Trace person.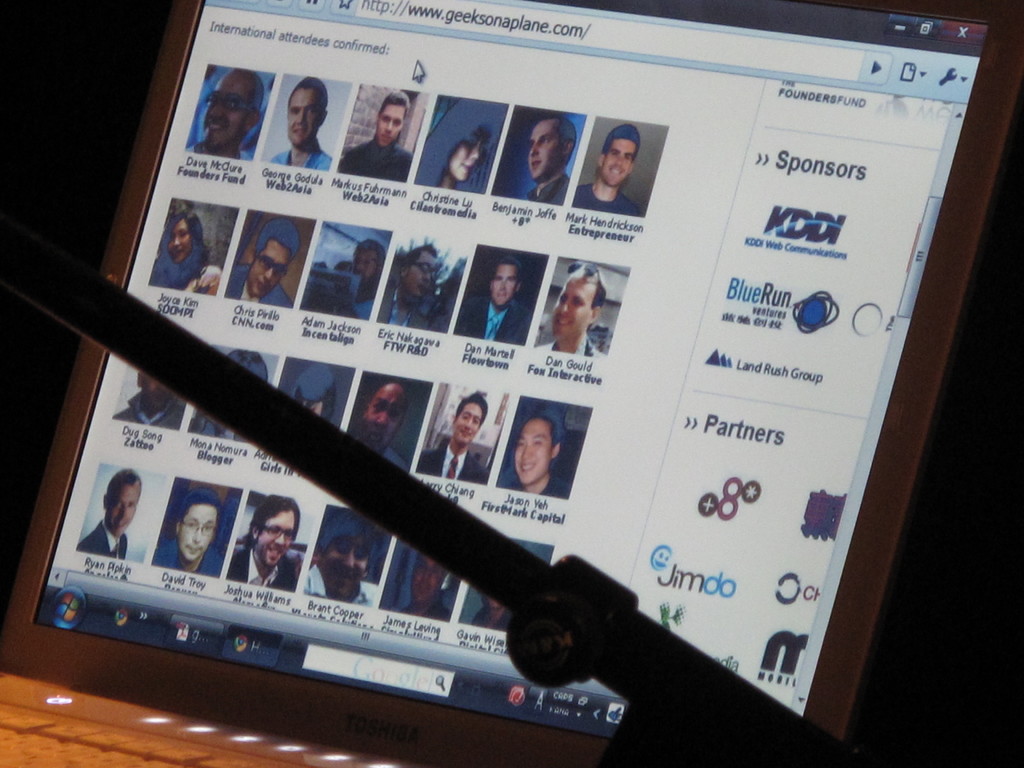
Traced to bbox=(515, 109, 578, 209).
